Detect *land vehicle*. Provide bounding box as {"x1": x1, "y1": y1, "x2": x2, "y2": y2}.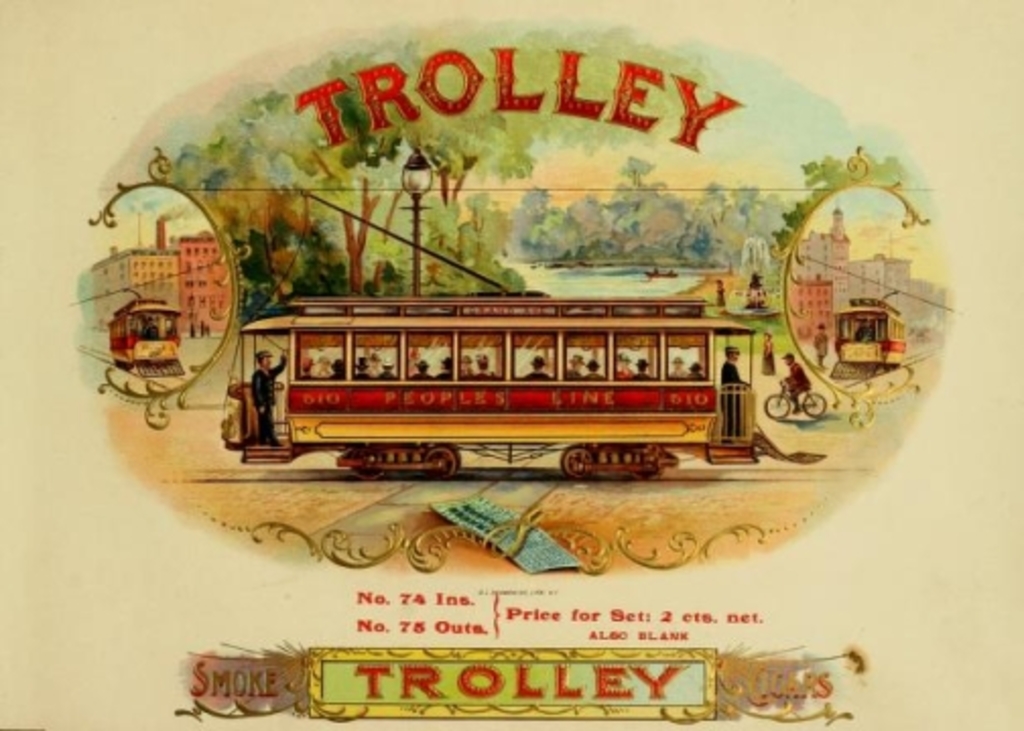
{"x1": 219, "y1": 187, "x2": 829, "y2": 481}.
